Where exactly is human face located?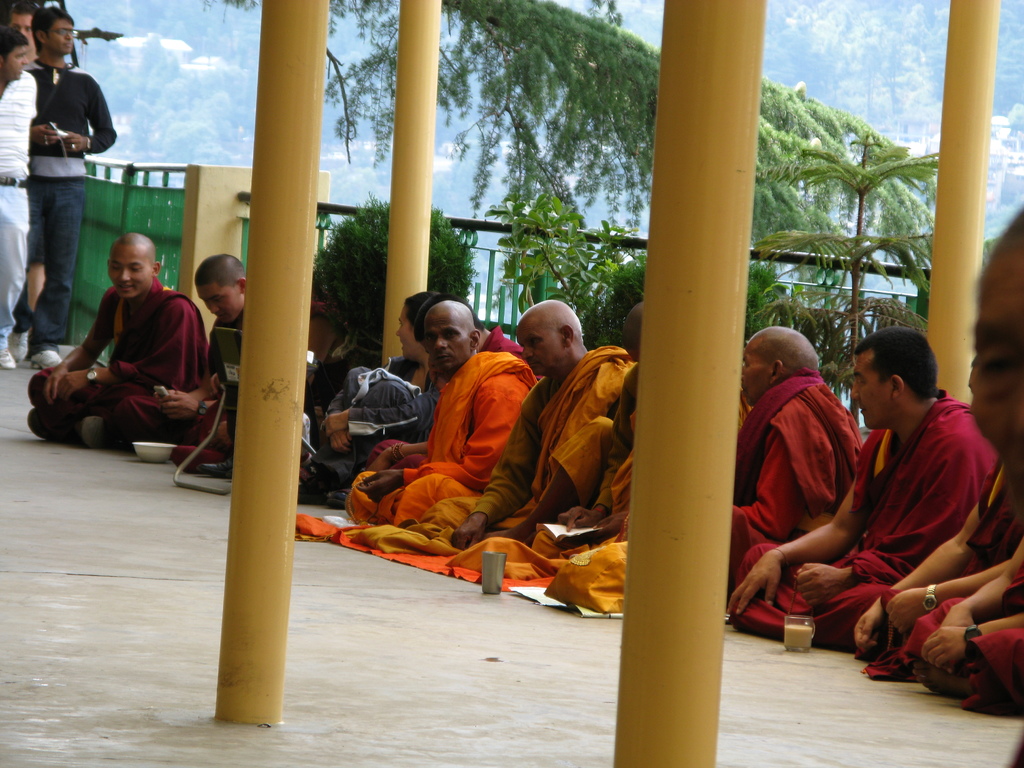
Its bounding box is (45, 11, 76, 60).
